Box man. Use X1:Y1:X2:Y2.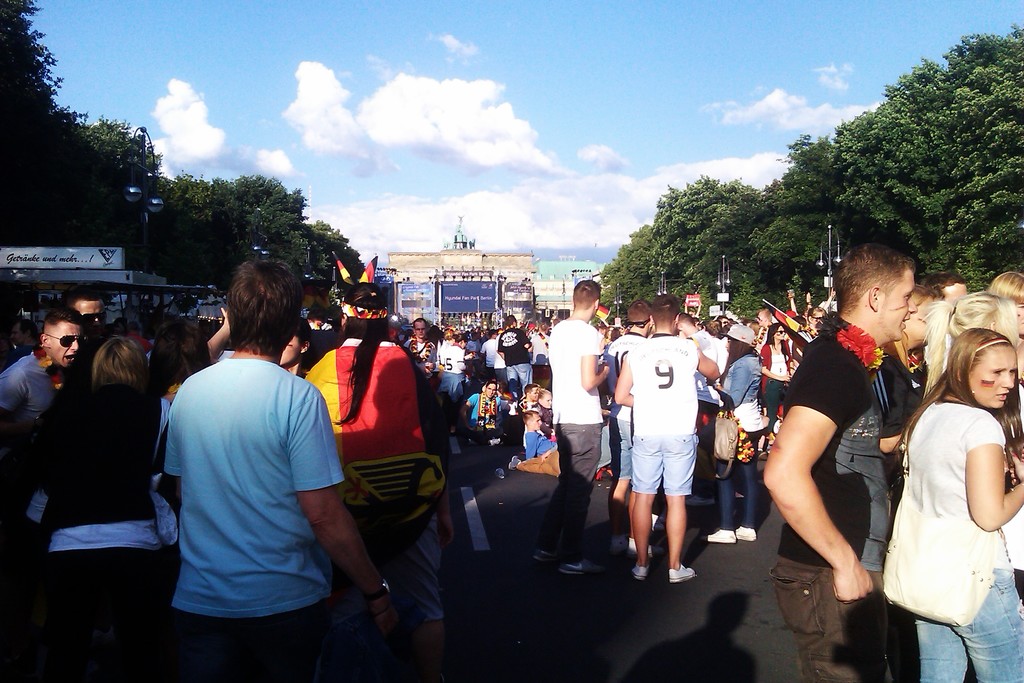
67:288:114:338.
